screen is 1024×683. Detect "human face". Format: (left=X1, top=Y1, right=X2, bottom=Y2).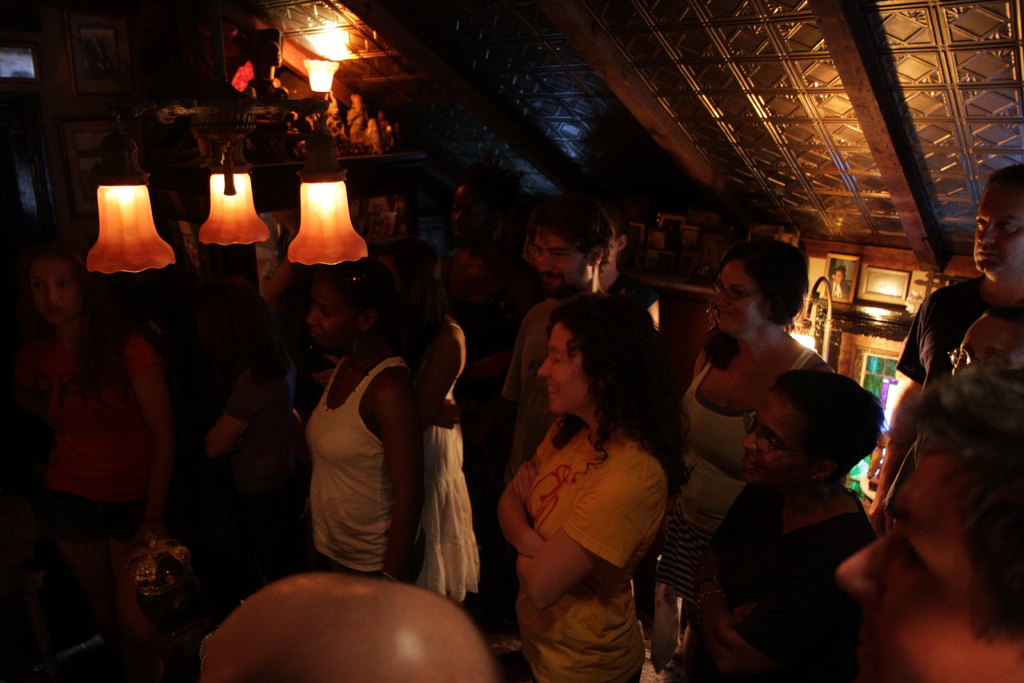
(left=534, top=233, right=591, bottom=295).
